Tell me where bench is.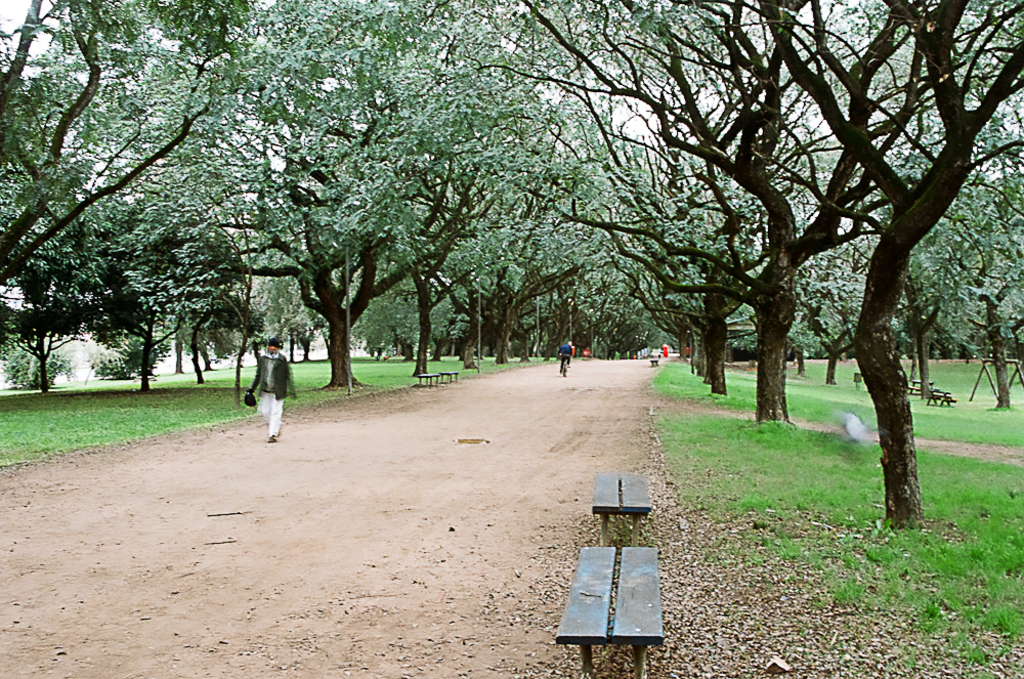
bench is at <region>908, 370, 936, 395</region>.
